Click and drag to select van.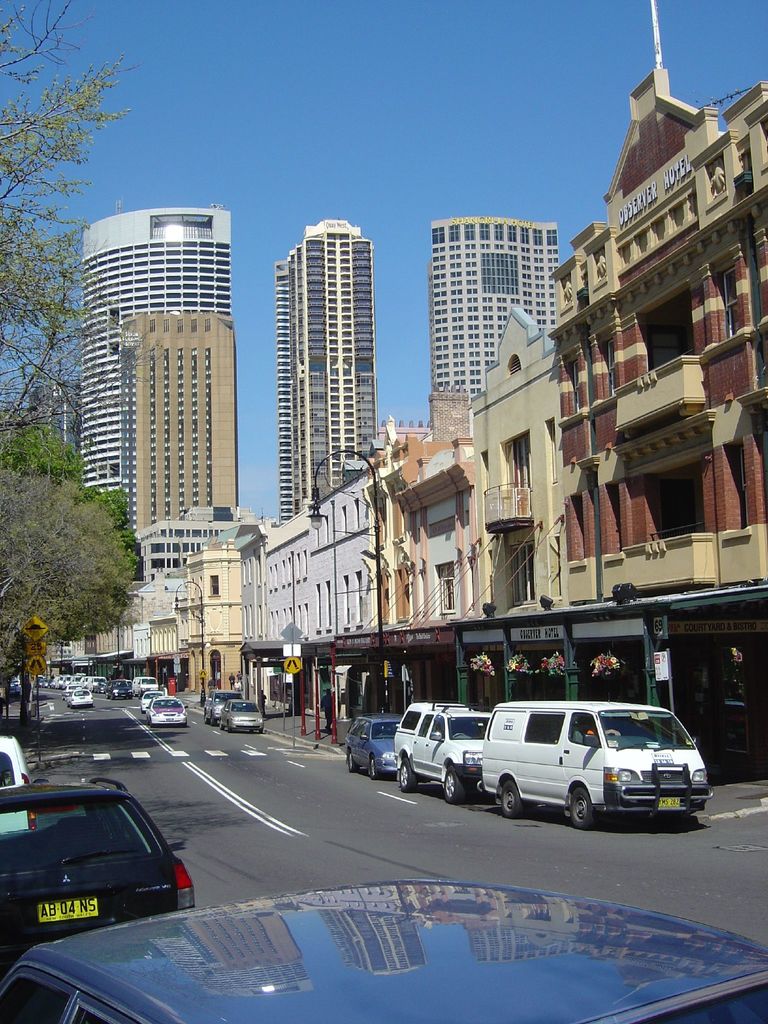
Selection: (478, 695, 714, 831).
